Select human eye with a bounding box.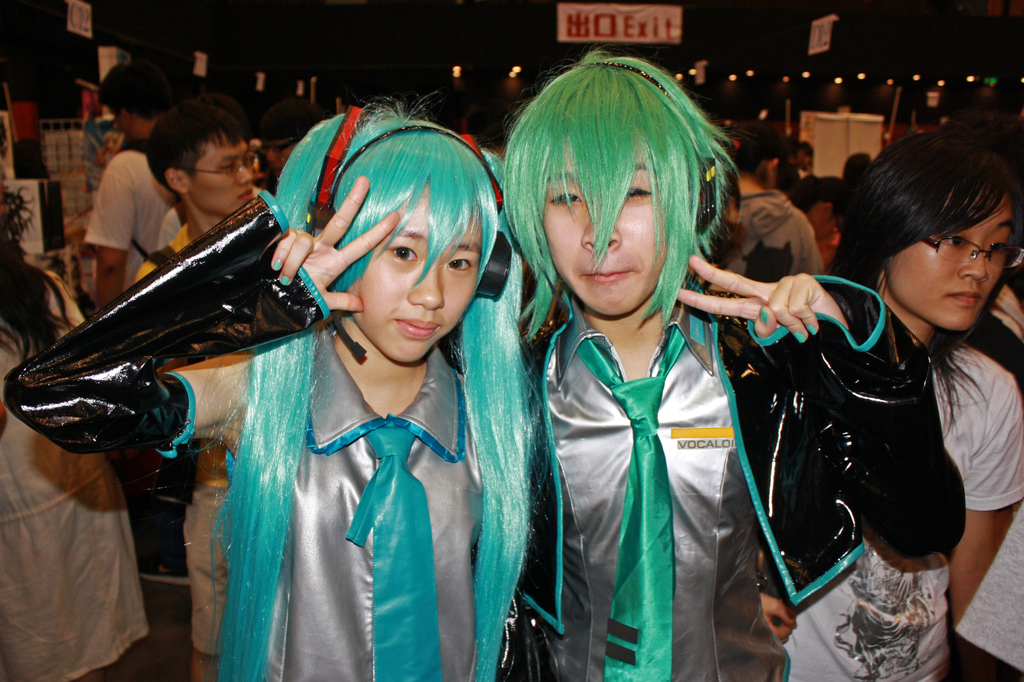
386:241:420:268.
